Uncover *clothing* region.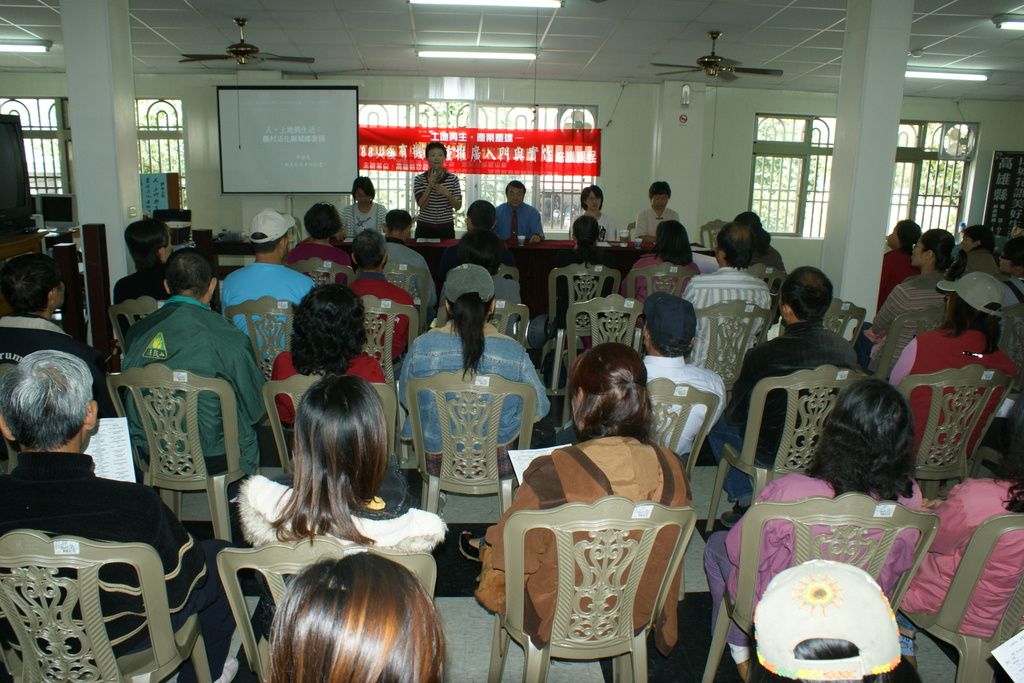
Uncovered: (left=578, top=210, right=616, bottom=235).
